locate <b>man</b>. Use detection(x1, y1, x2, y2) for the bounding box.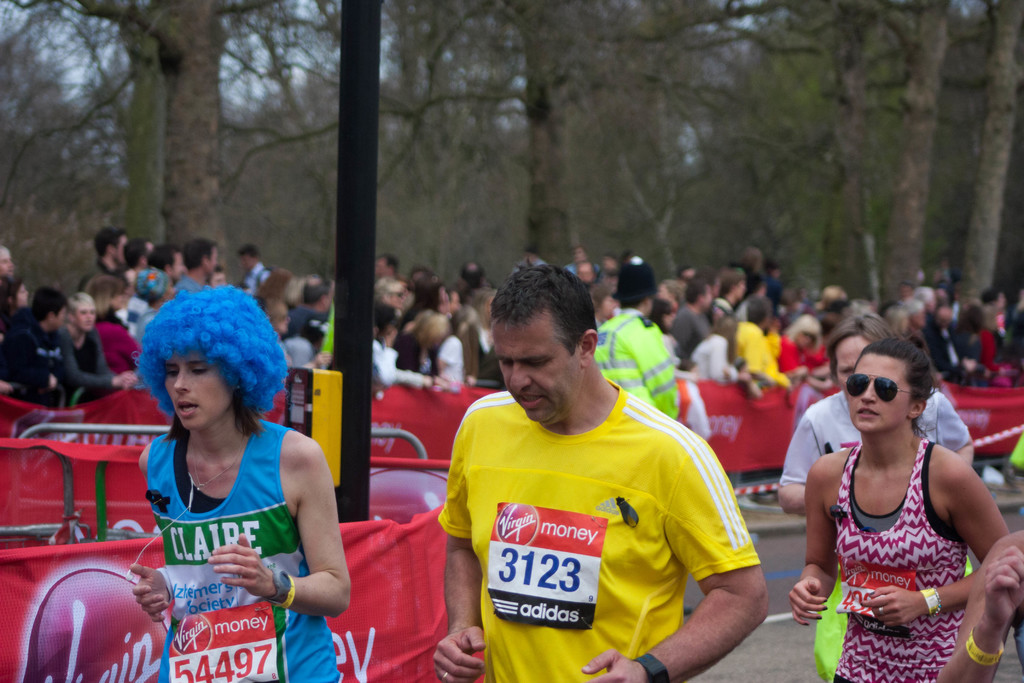
detection(120, 240, 160, 279).
